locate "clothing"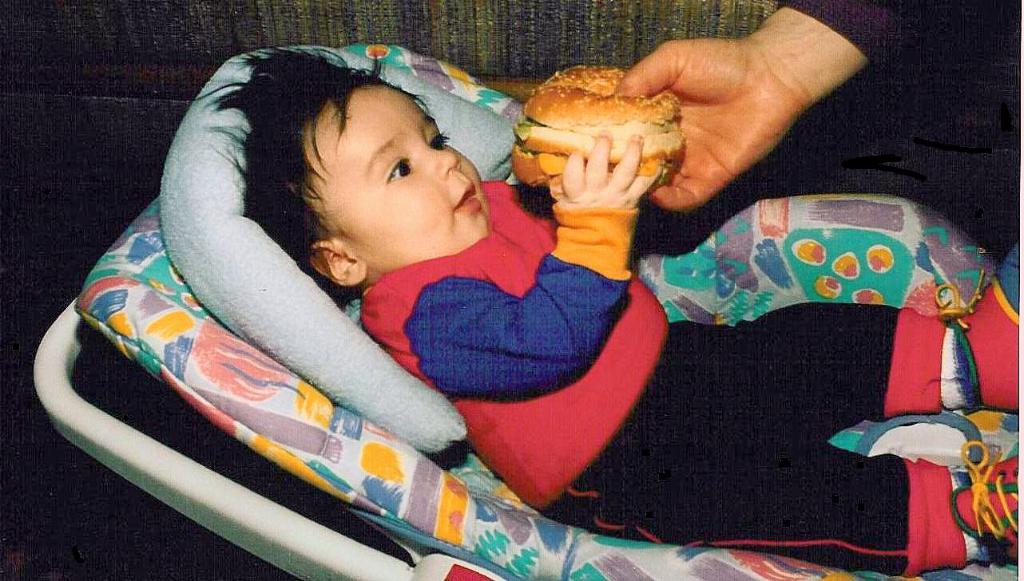
<region>355, 173, 972, 573</region>
